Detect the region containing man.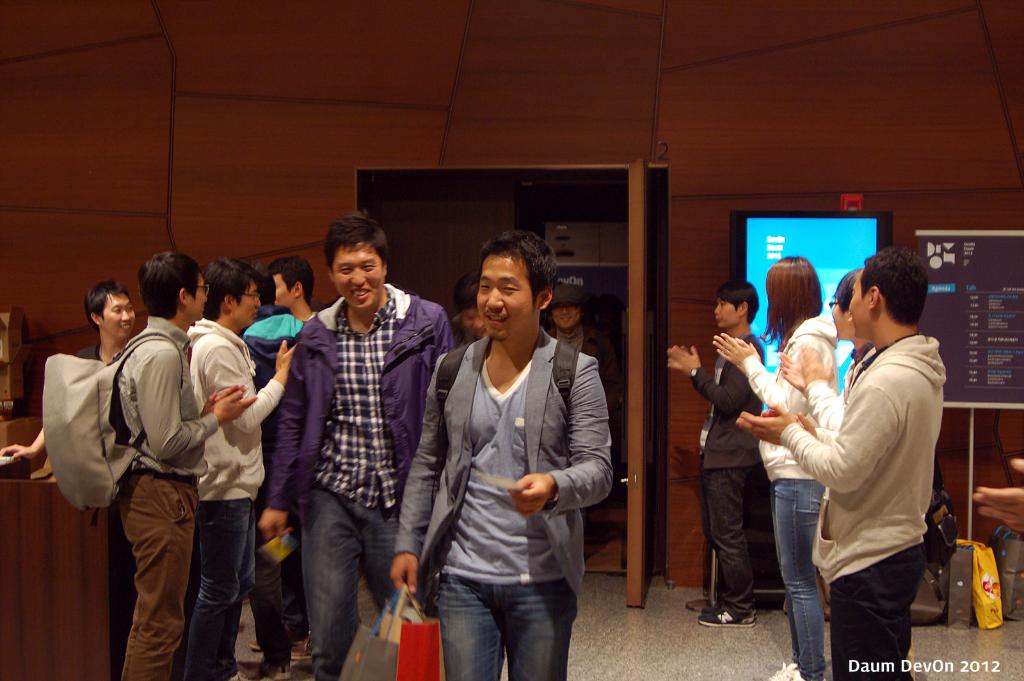
region(243, 268, 305, 680).
